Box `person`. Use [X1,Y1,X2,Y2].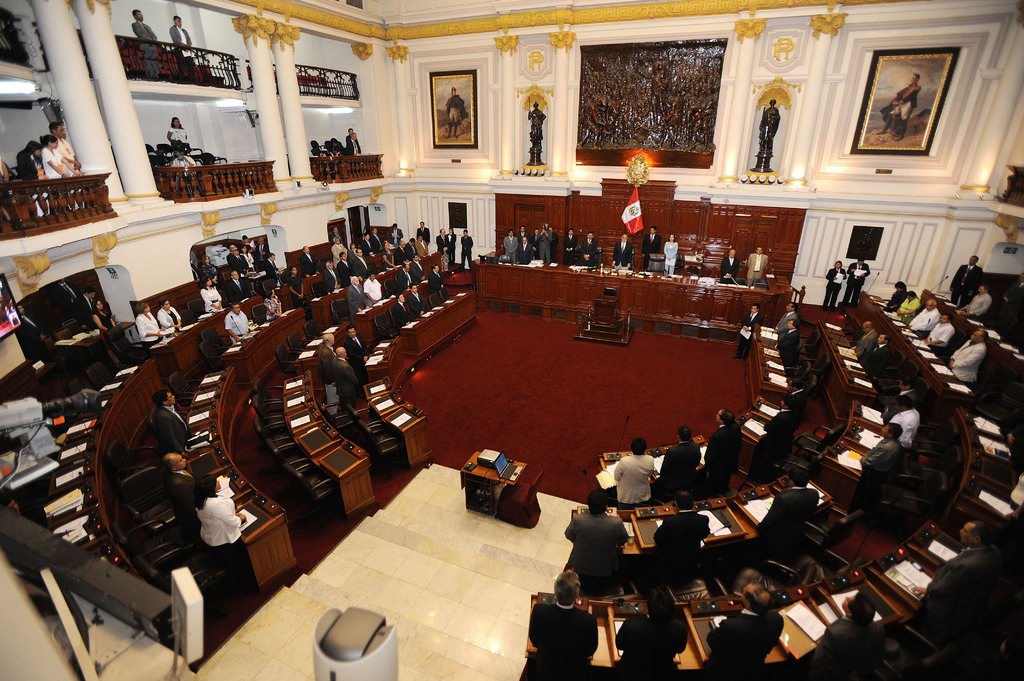
[849,323,877,359].
